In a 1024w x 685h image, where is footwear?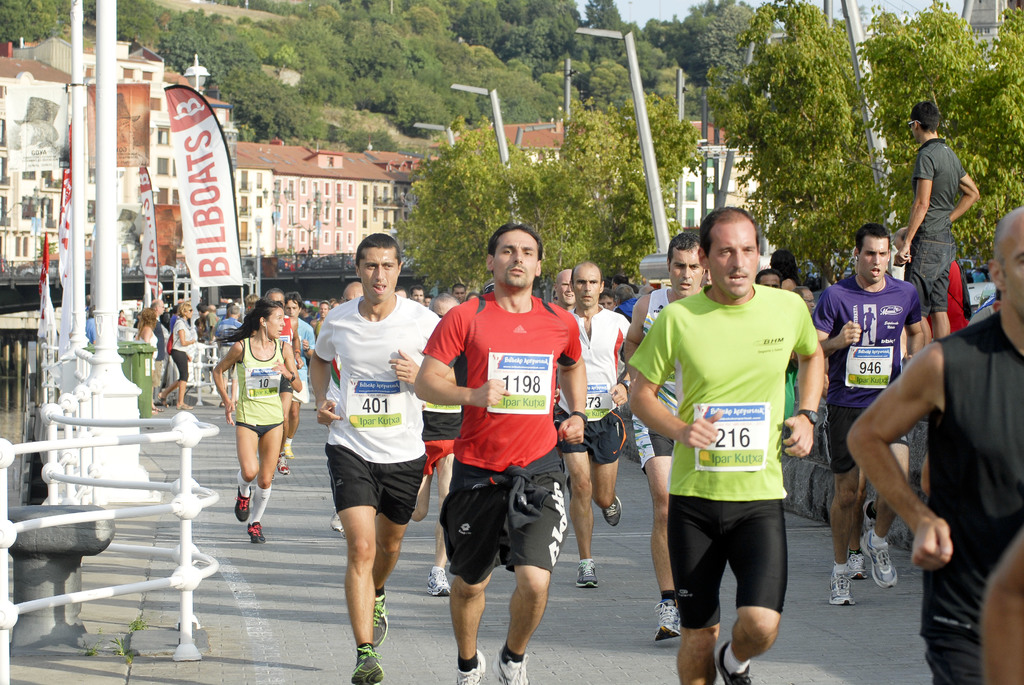
crop(714, 640, 752, 684).
